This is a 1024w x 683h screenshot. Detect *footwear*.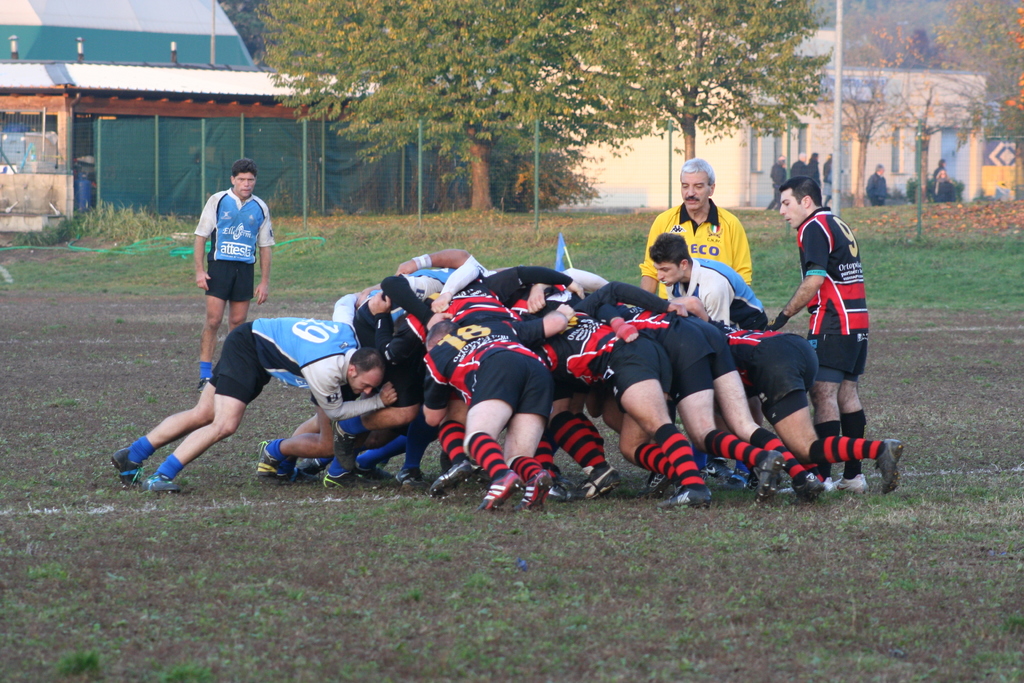
[756,451,786,502].
